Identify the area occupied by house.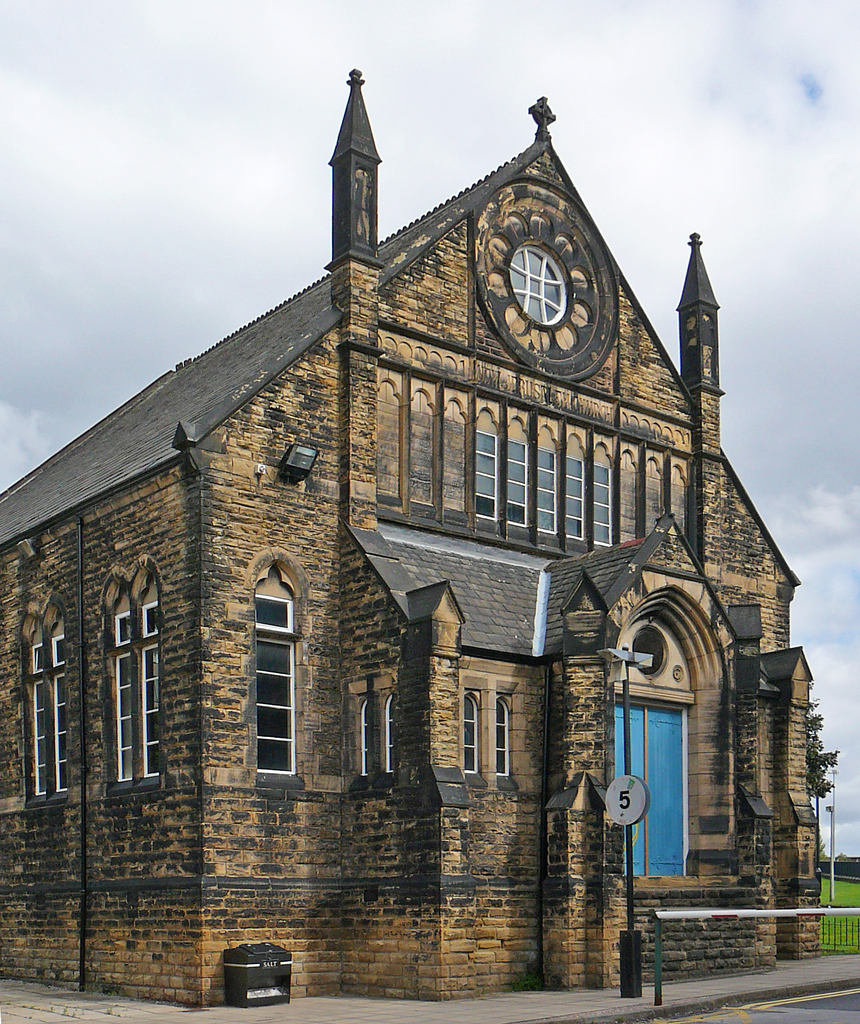
Area: region(0, 65, 823, 1008).
